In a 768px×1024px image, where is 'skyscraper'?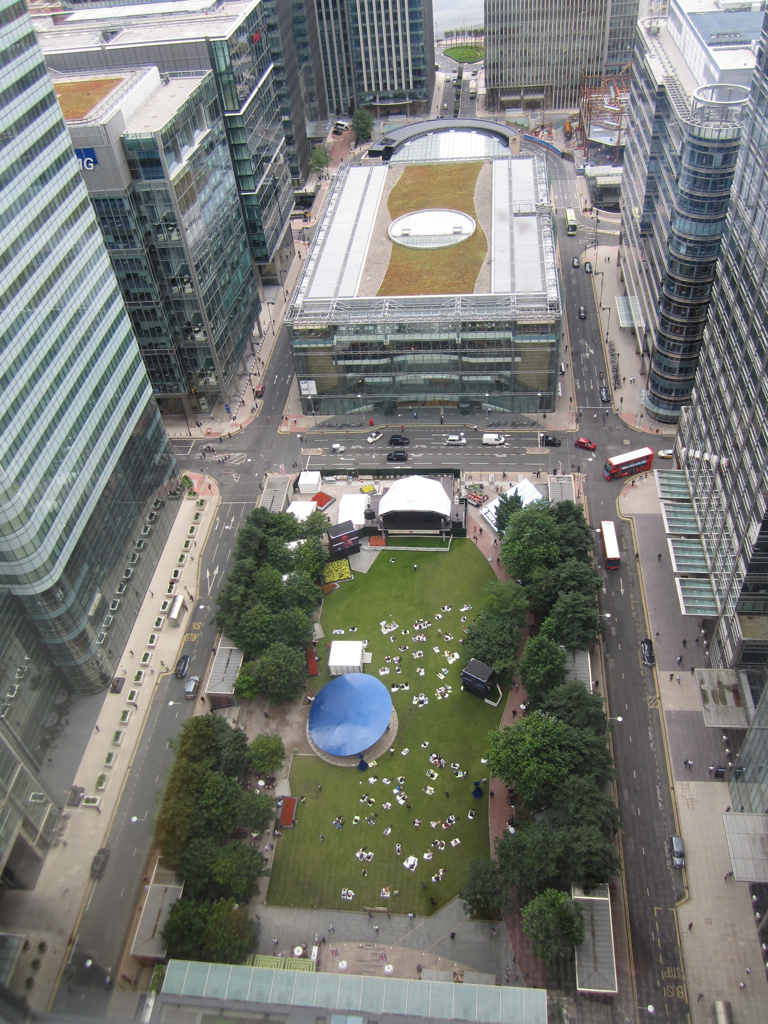
<region>470, 0, 640, 127</region>.
